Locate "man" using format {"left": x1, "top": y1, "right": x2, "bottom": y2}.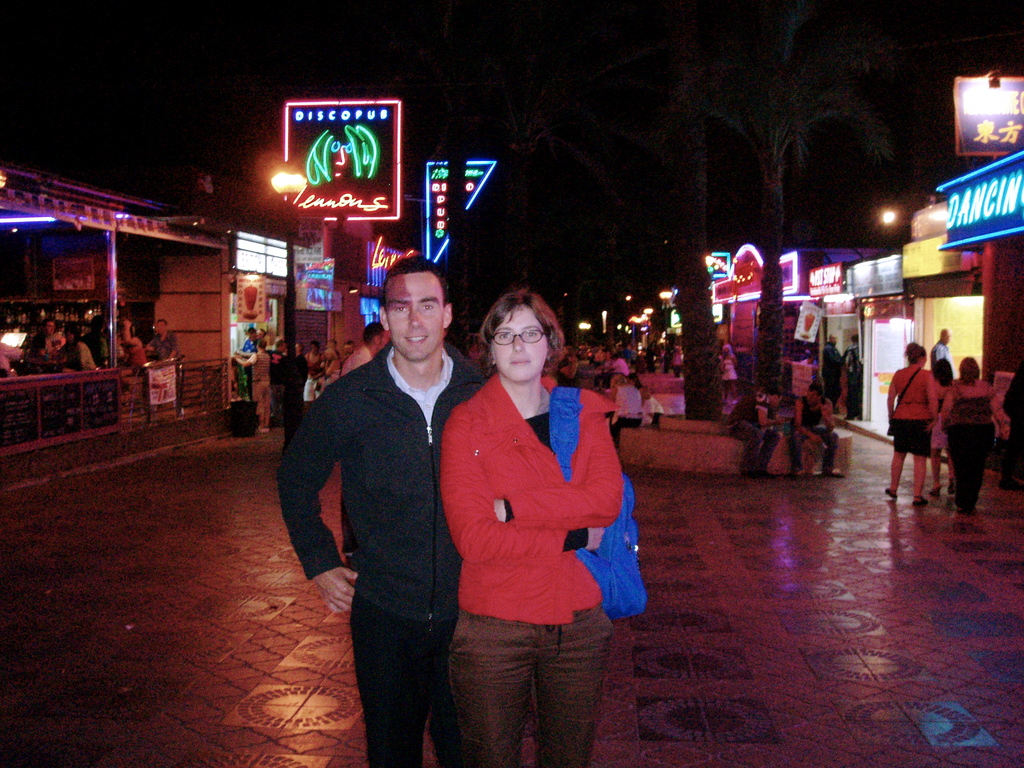
{"left": 146, "top": 316, "right": 176, "bottom": 357}.
